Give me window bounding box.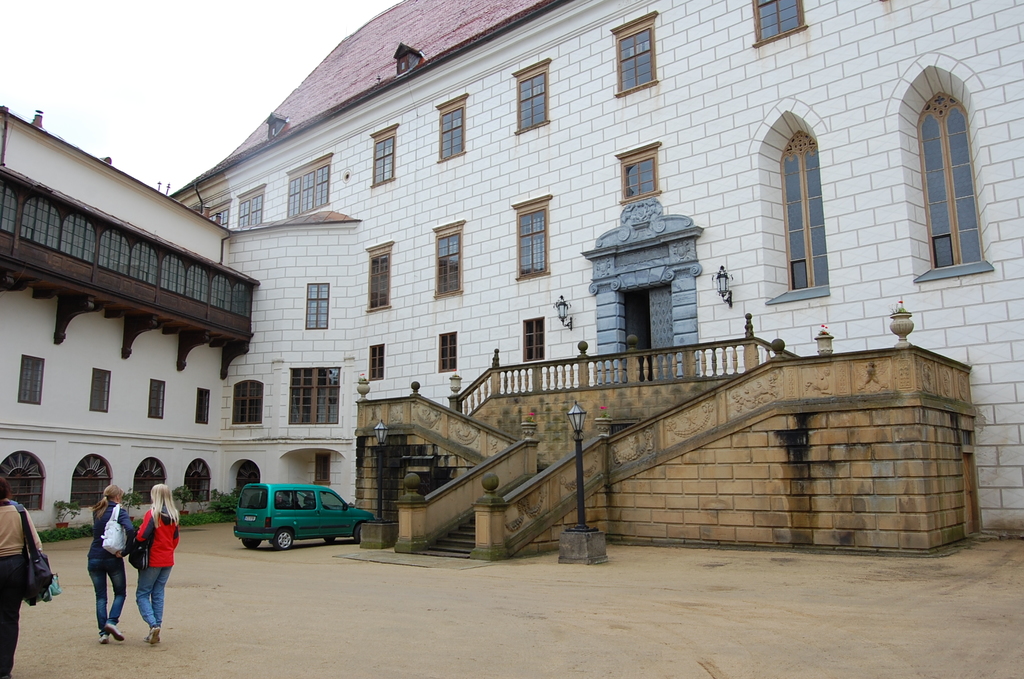
16,354,44,405.
